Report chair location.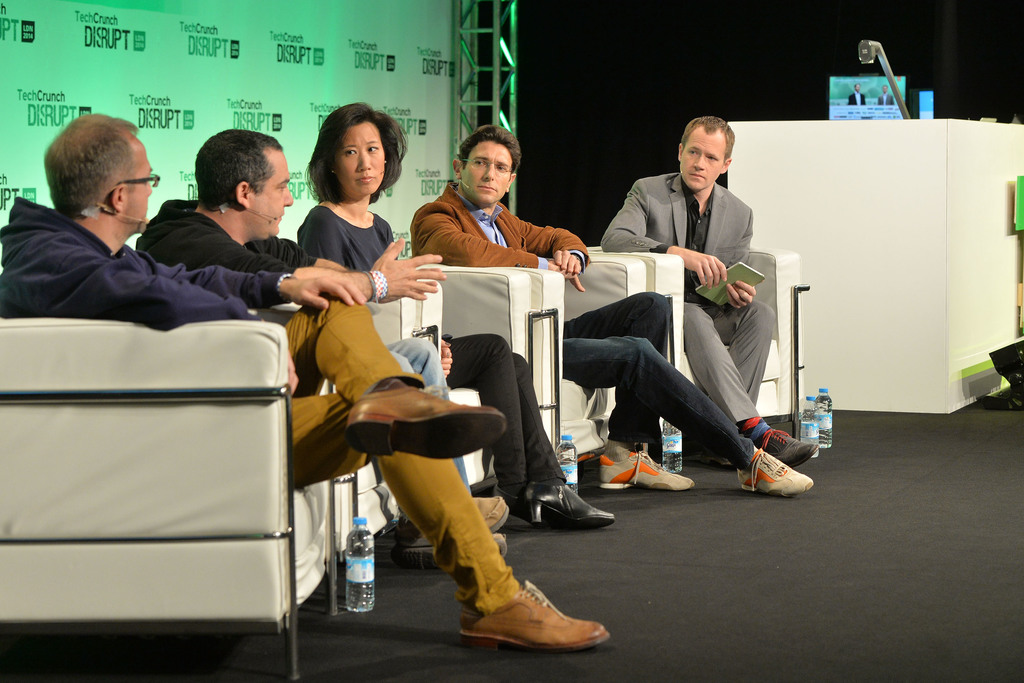
Report: (4,282,315,673).
